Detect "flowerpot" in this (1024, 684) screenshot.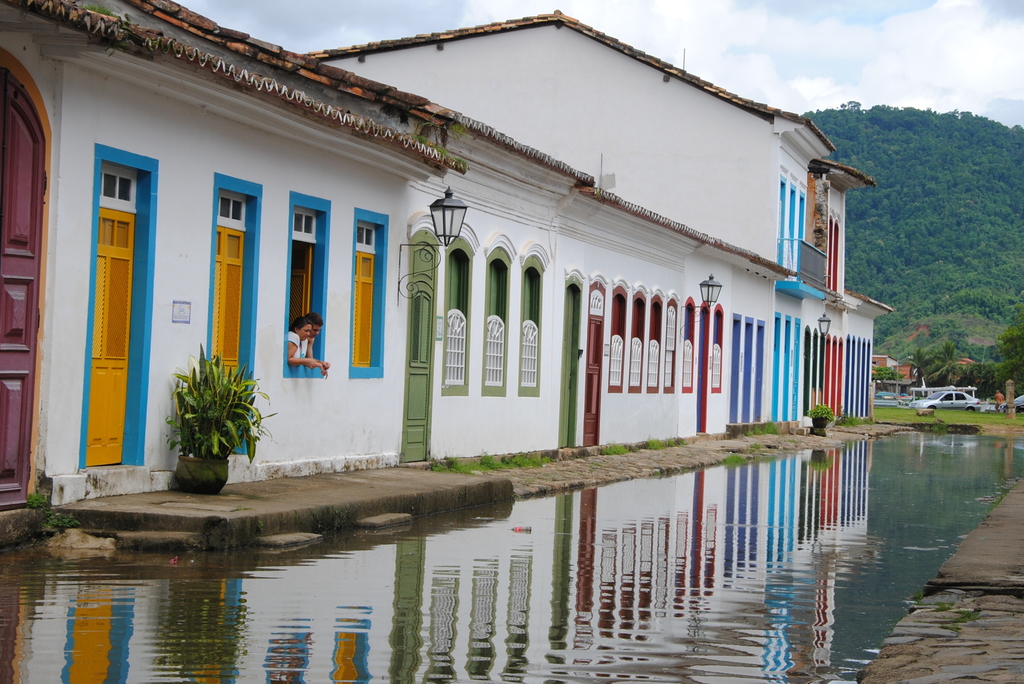
Detection: [left=165, top=366, right=262, bottom=499].
